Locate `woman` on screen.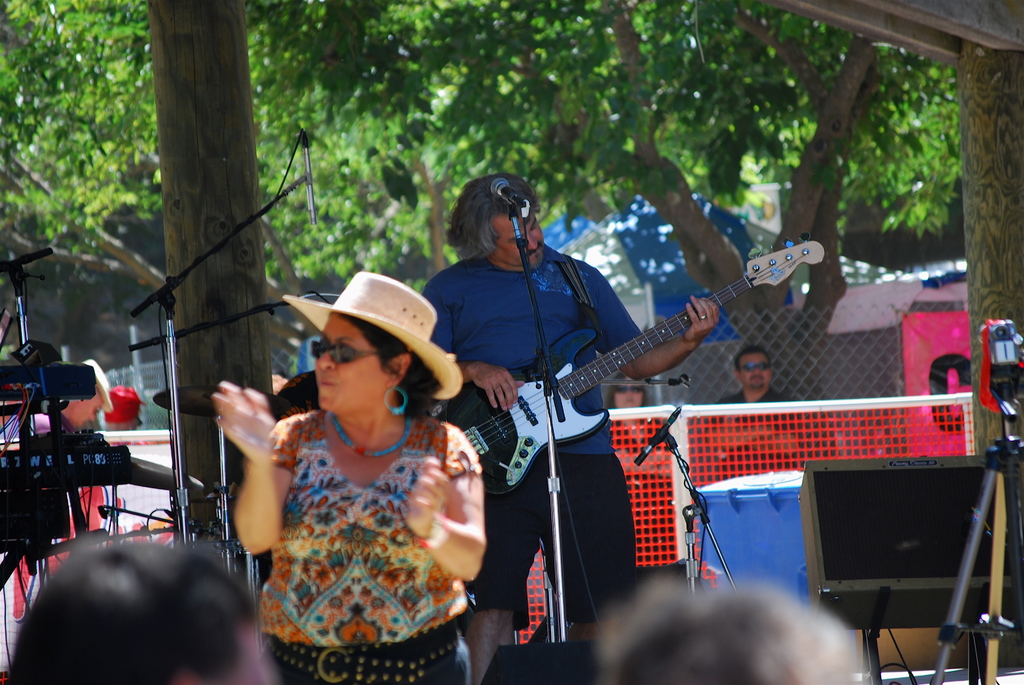
On screen at box(227, 272, 481, 683).
